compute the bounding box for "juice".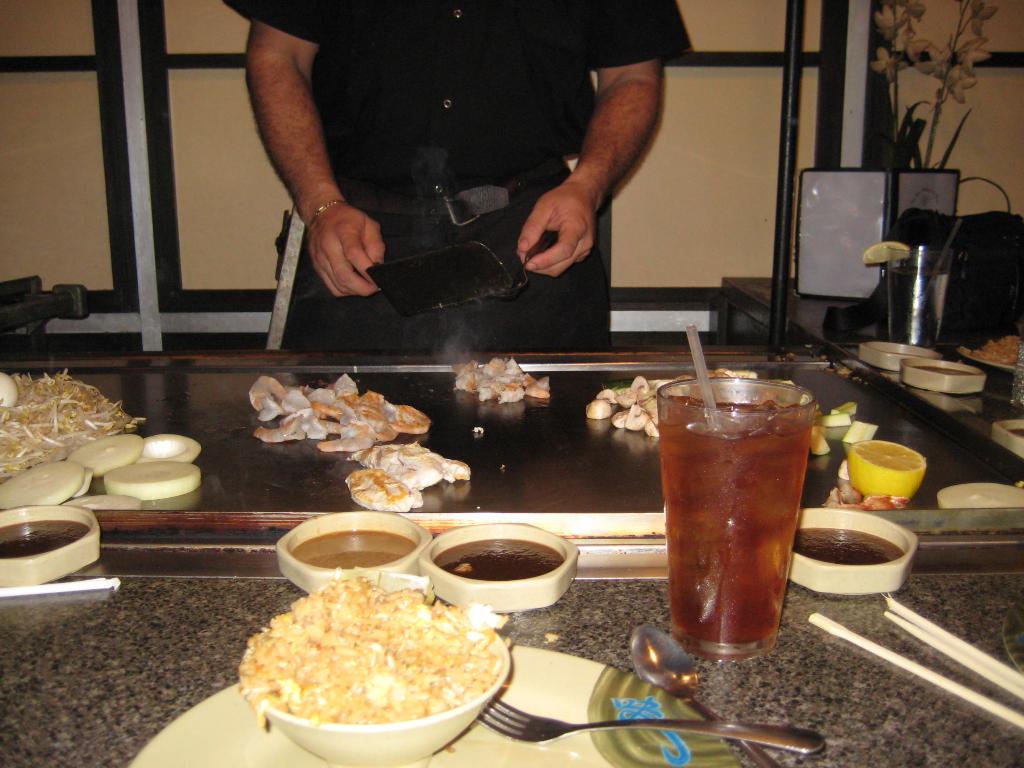
region(653, 358, 815, 675).
